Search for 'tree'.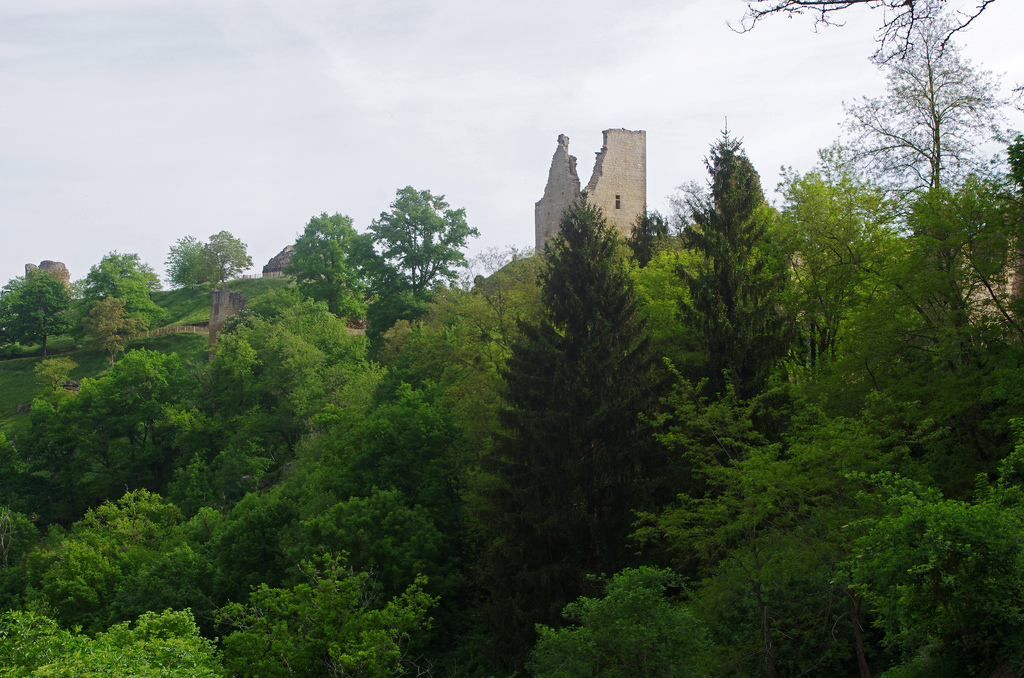
Found at [731, 0, 1013, 266].
